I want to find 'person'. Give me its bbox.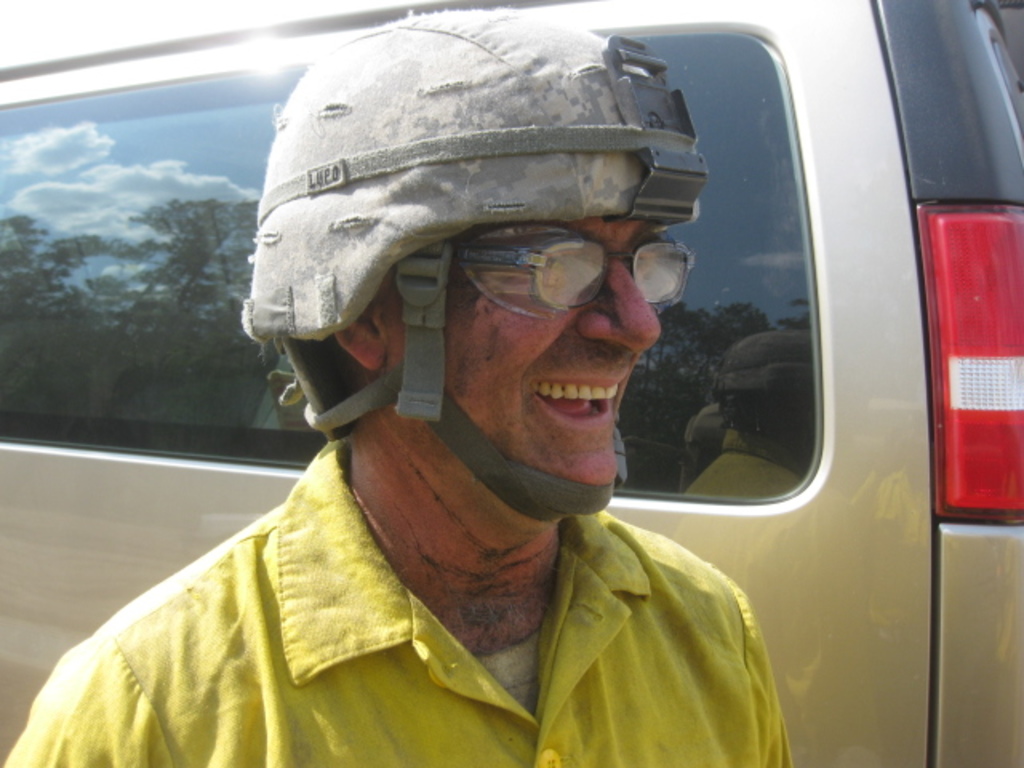
region(0, 5, 792, 766).
